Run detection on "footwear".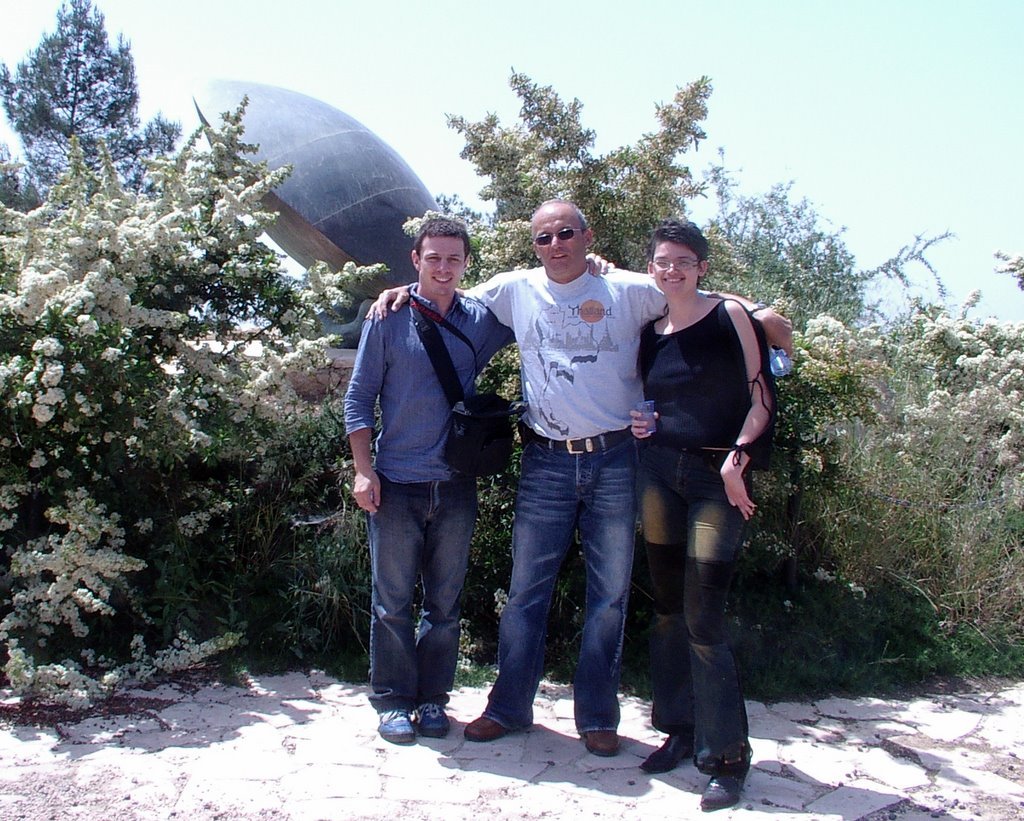
Result: pyautogui.locateOnScreen(463, 714, 521, 741).
